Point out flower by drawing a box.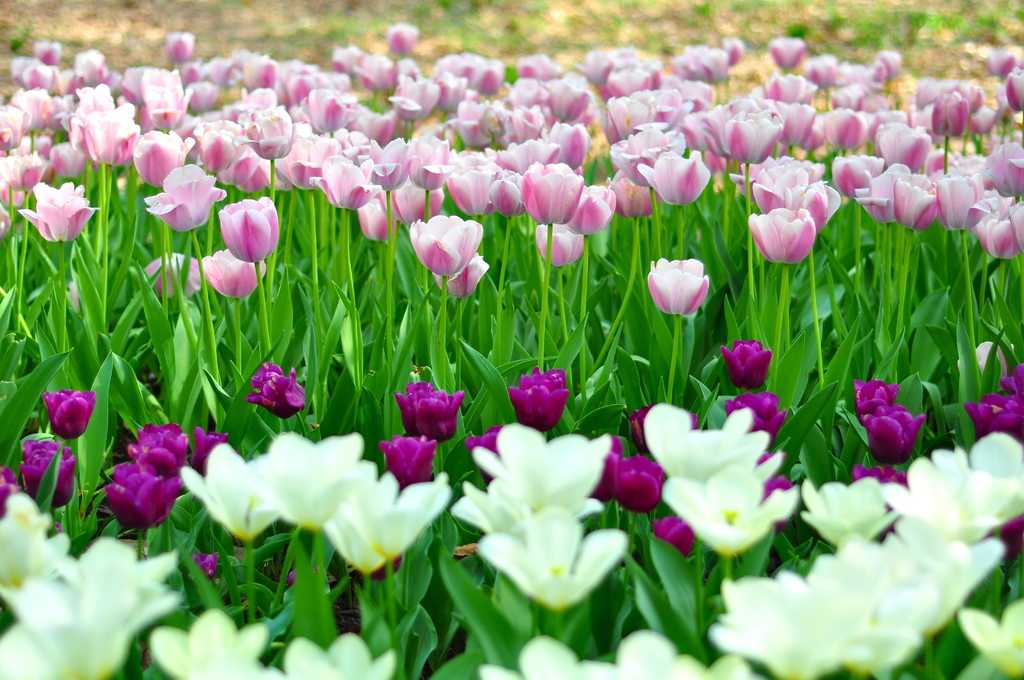
648,257,708,313.
